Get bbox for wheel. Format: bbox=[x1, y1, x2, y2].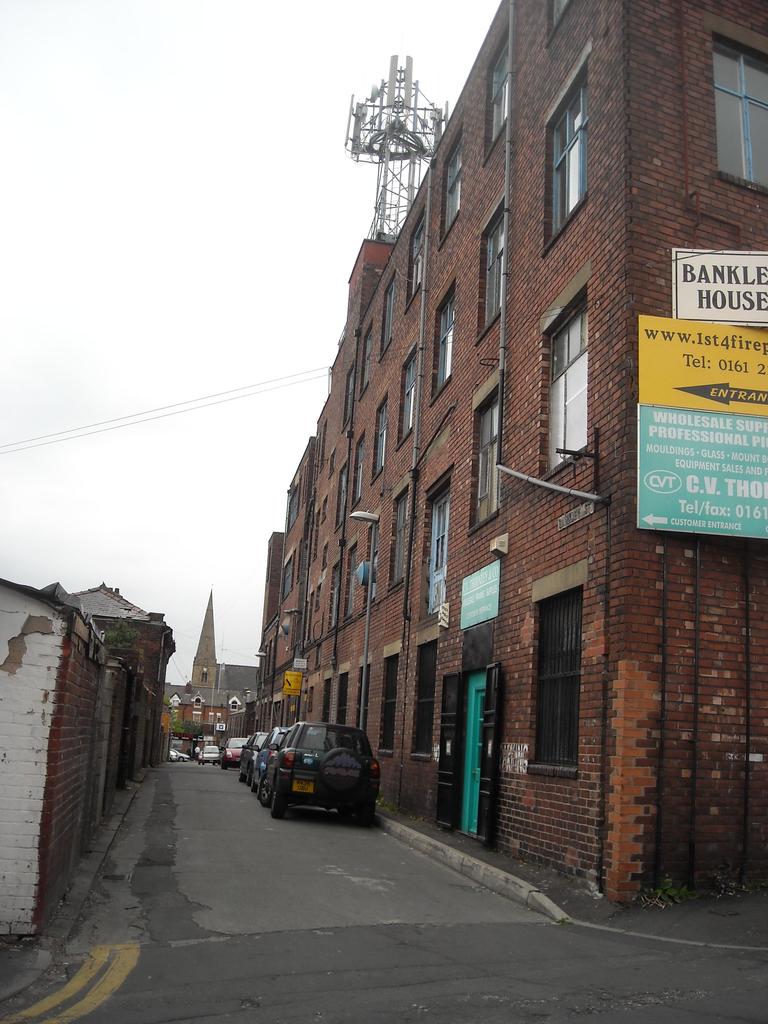
bbox=[256, 771, 270, 806].
